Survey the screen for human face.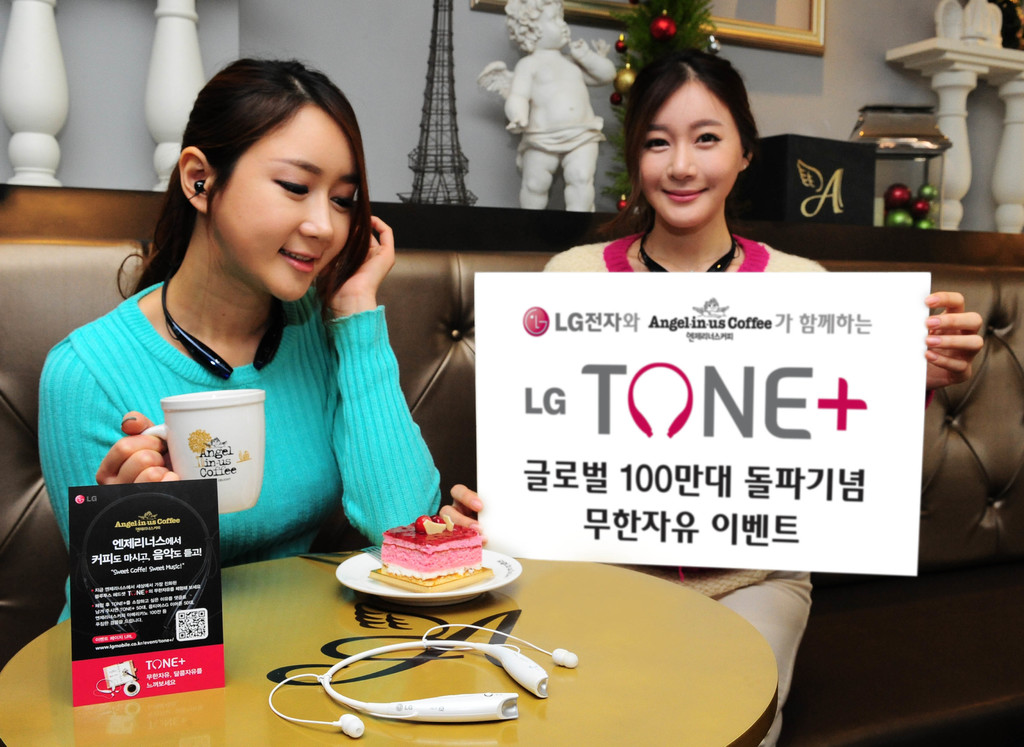
Survey found: 639,76,745,231.
